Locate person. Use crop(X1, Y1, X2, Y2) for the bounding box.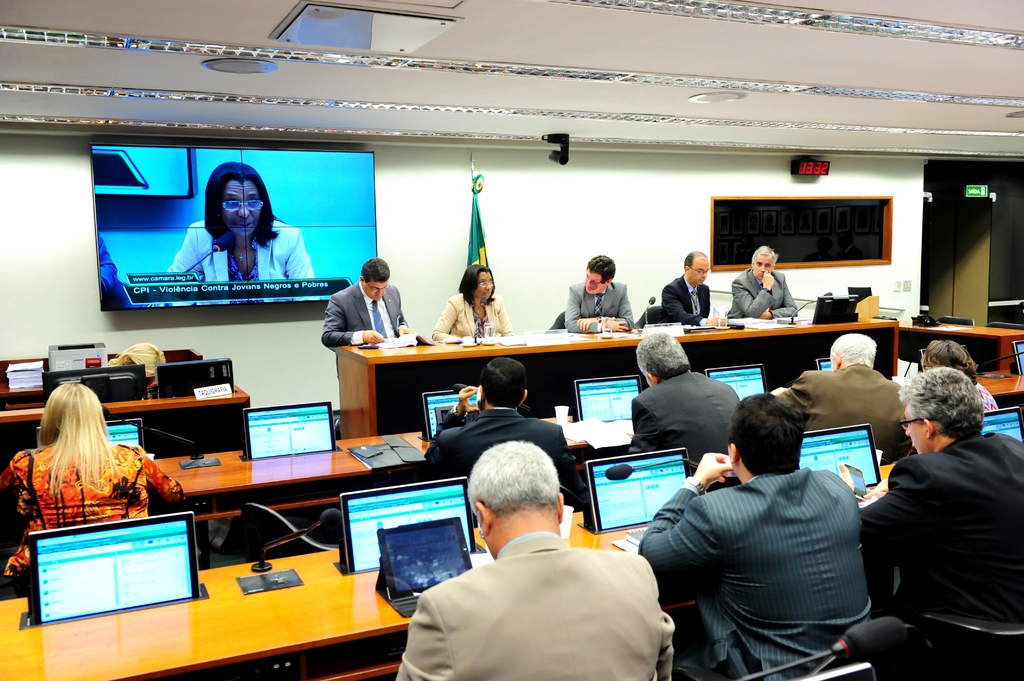
crop(108, 341, 166, 385).
